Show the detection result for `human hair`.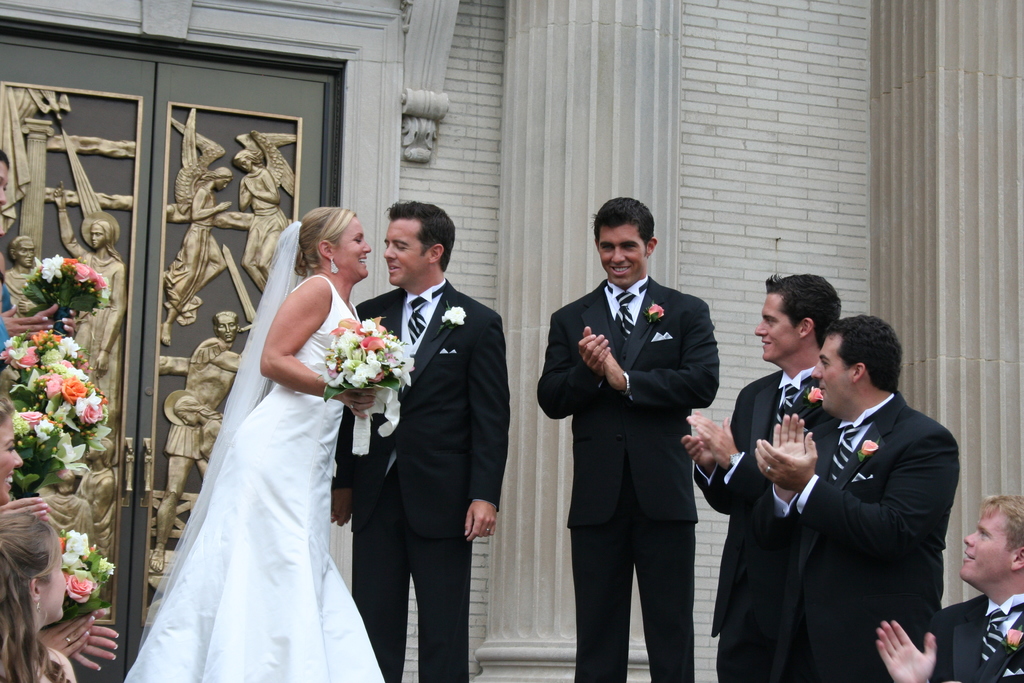
pyautogui.locateOnScreen(89, 218, 122, 264).
